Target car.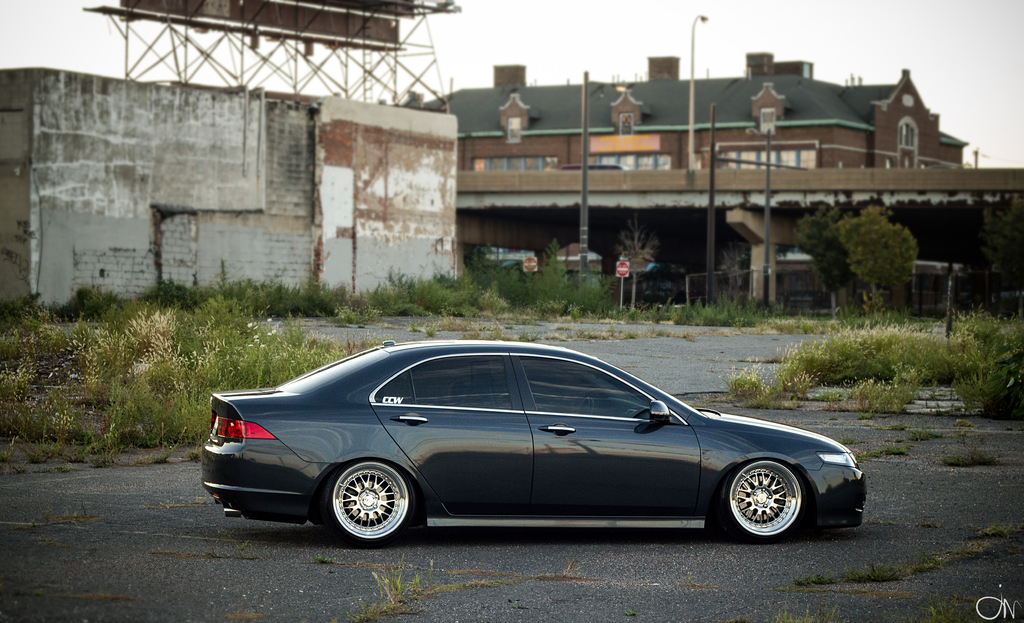
Target region: select_region(193, 338, 878, 544).
